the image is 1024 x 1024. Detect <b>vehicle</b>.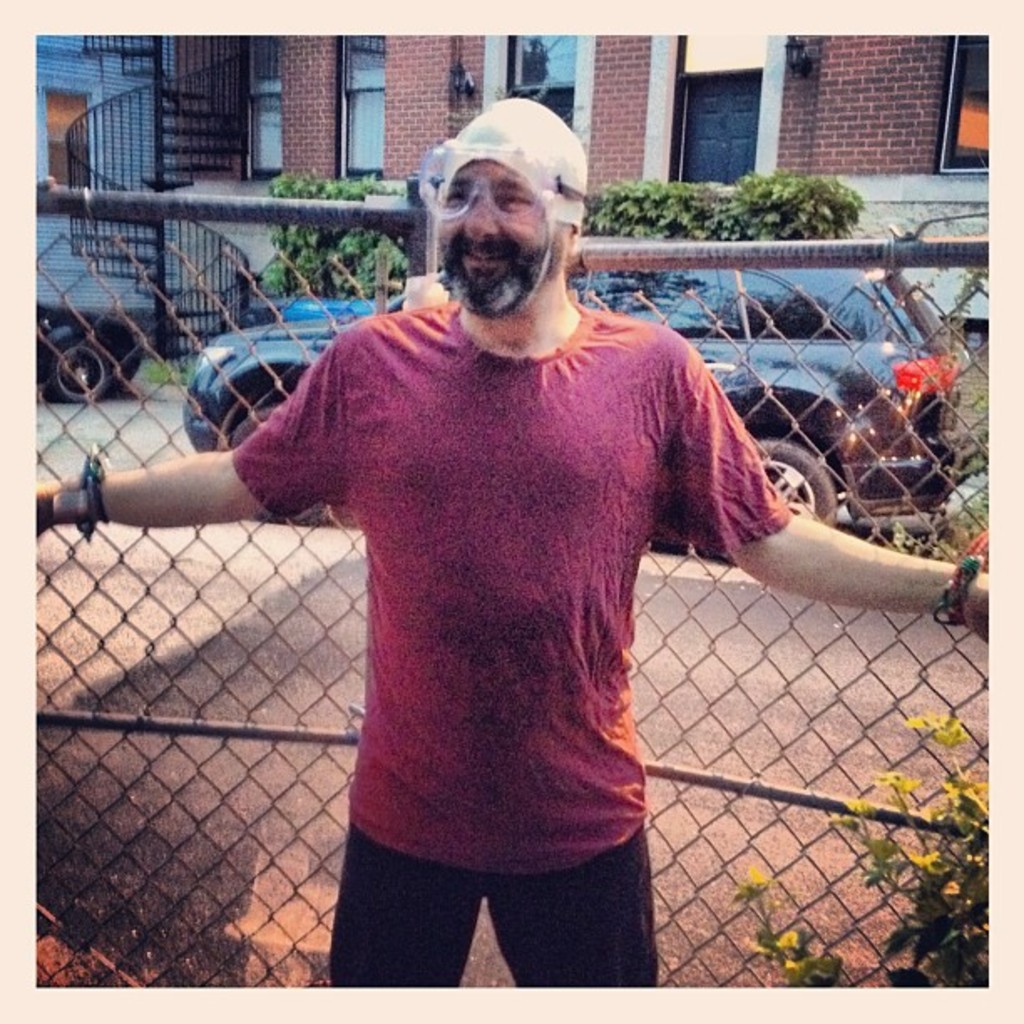
Detection: BBox(35, 301, 151, 407).
